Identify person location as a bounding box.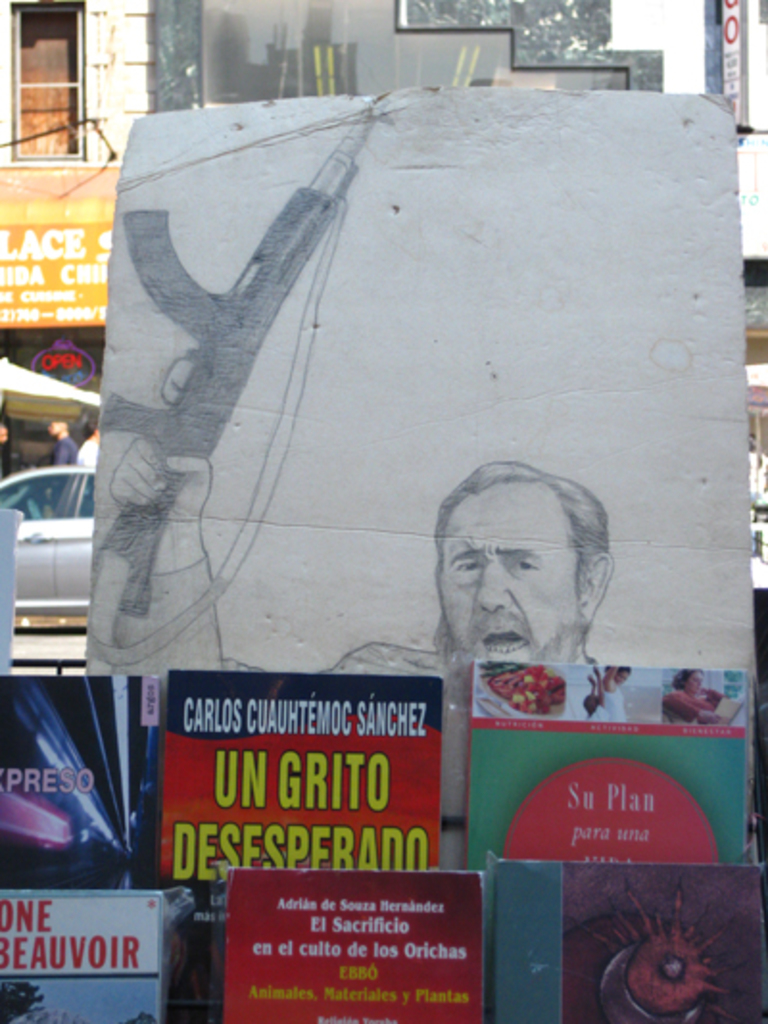
[left=0, top=415, right=25, bottom=480].
